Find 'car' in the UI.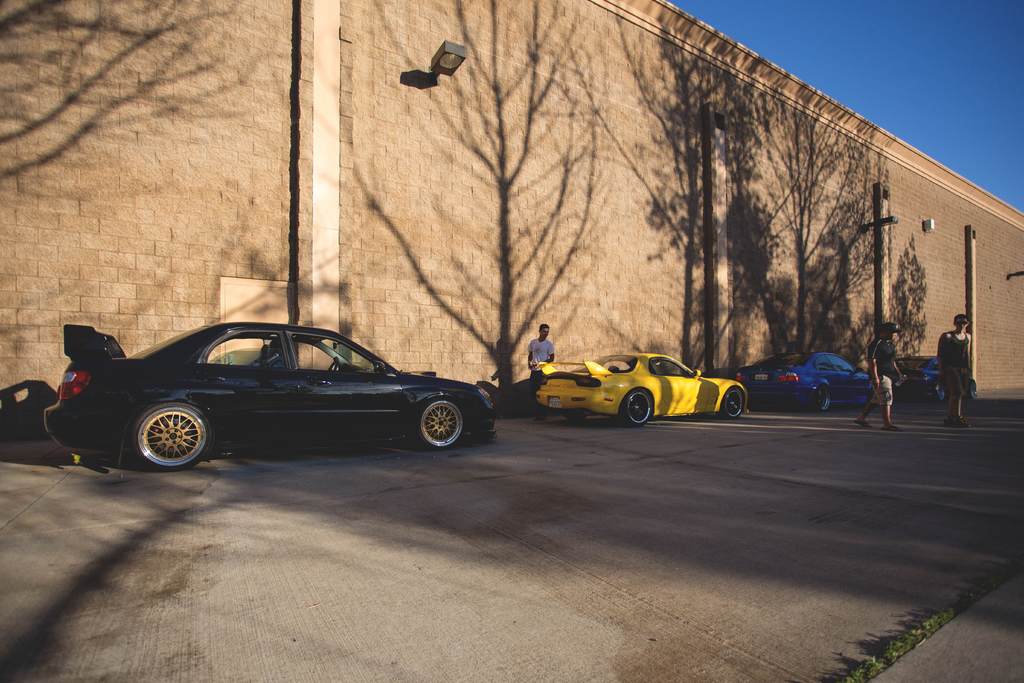
UI element at region(893, 355, 977, 400).
